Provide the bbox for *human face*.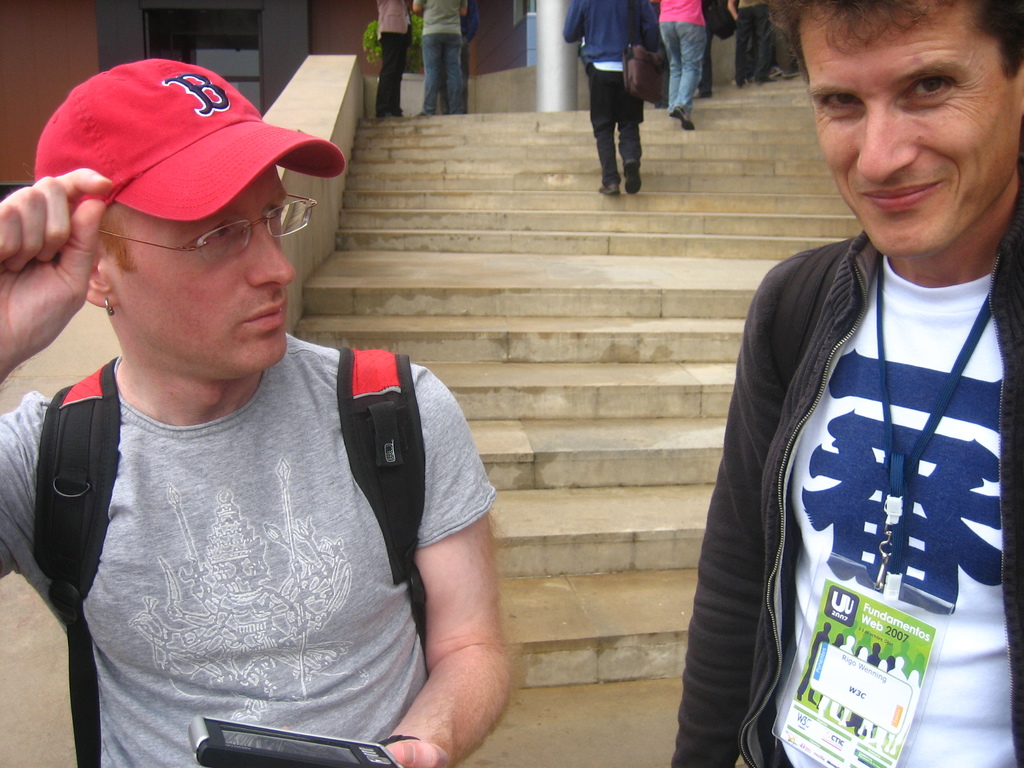
[115, 145, 298, 394].
